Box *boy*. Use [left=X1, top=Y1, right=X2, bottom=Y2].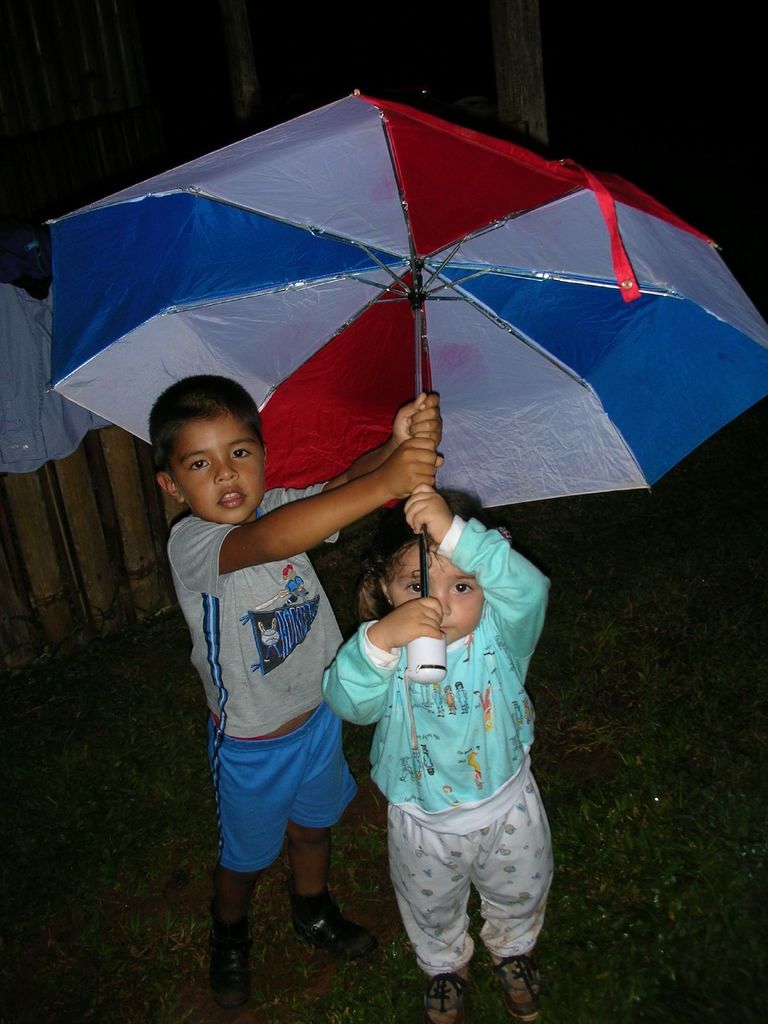
[left=161, top=372, right=448, bottom=1010].
